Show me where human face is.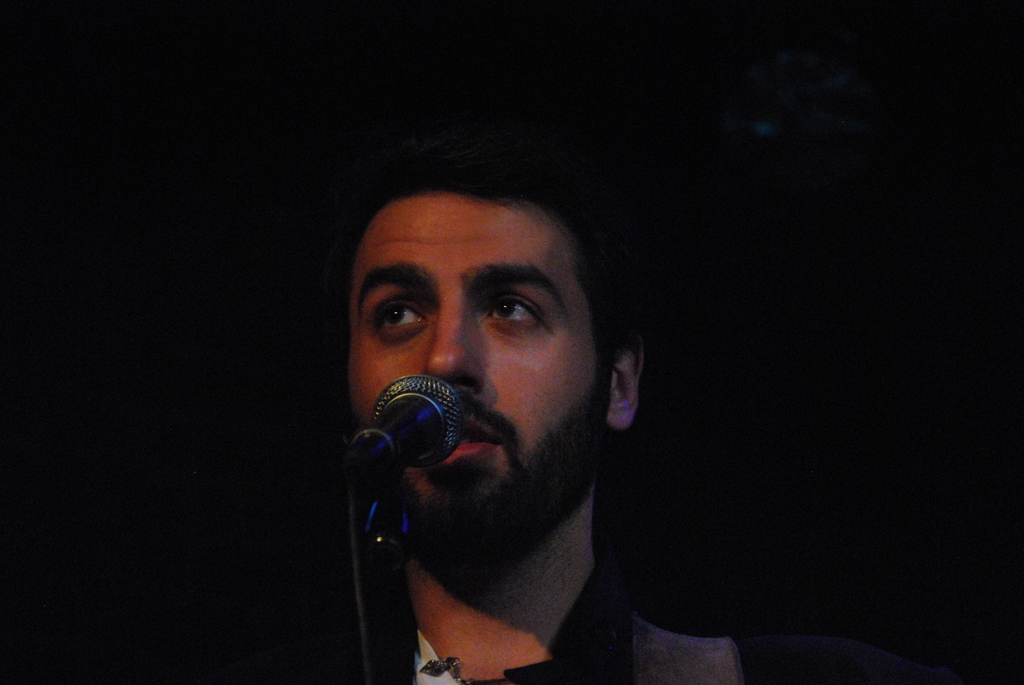
human face is at 347:193:607:556.
